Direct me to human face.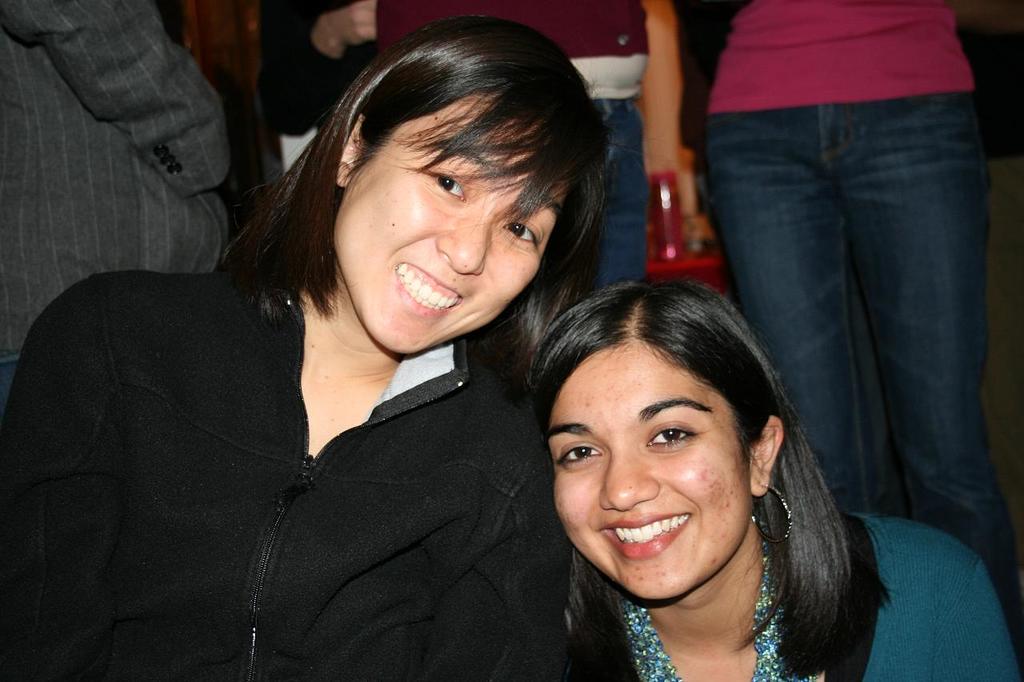
Direction: rect(541, 339, 747, 600).
